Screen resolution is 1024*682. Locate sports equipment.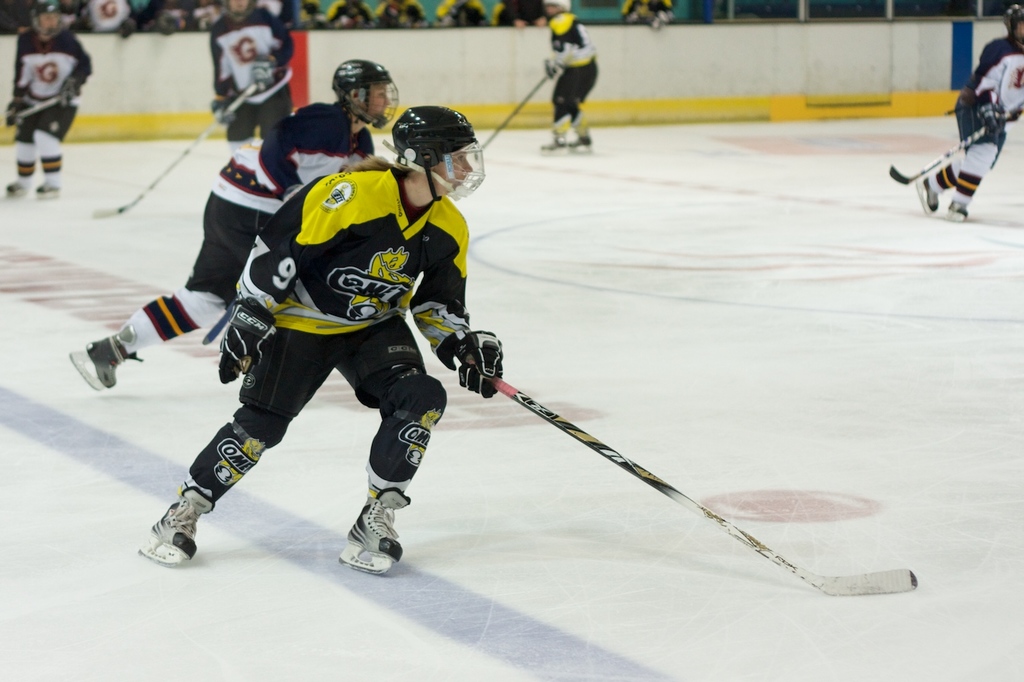
943/201/969/222.
